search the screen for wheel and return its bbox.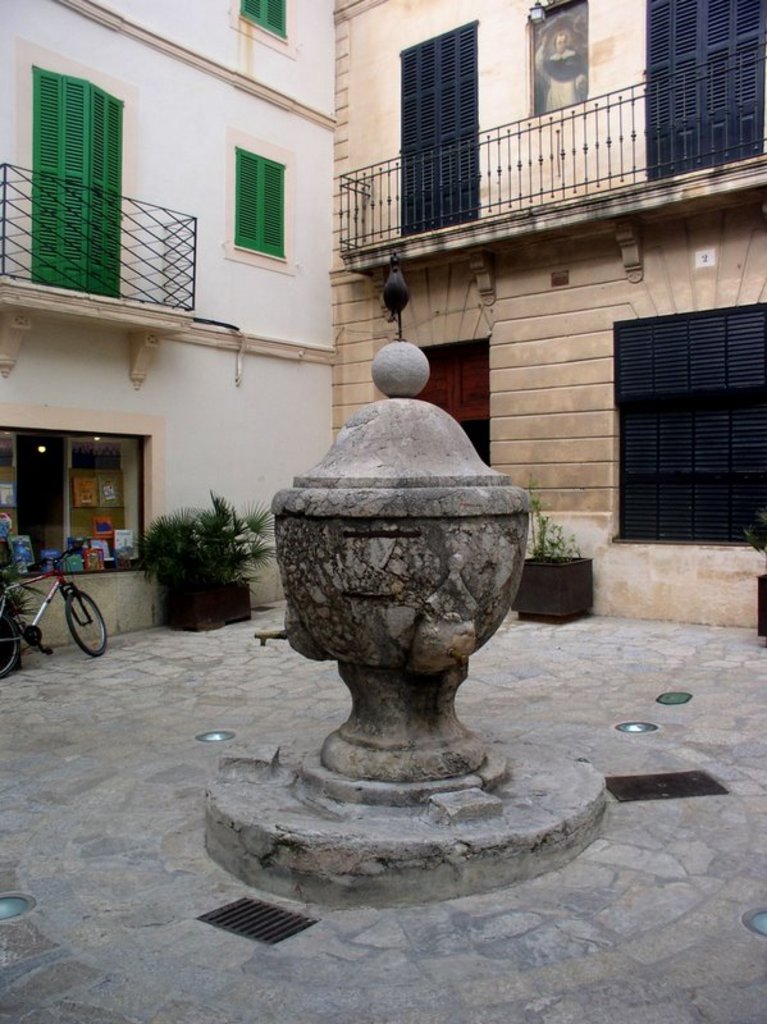
Found: select_region(0, 616, 19, 680).
